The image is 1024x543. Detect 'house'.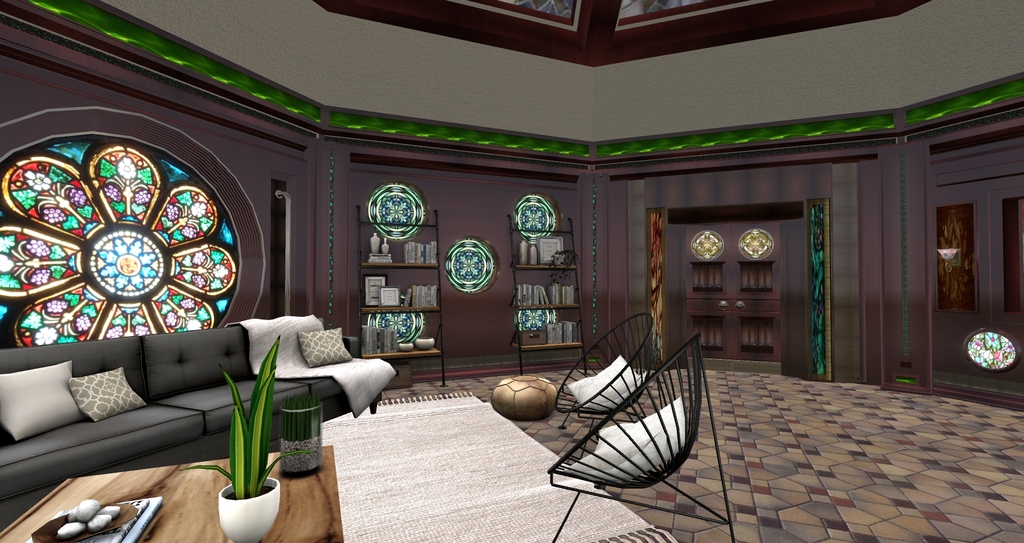
Detection: detection(0, 0, 1023, 542).
